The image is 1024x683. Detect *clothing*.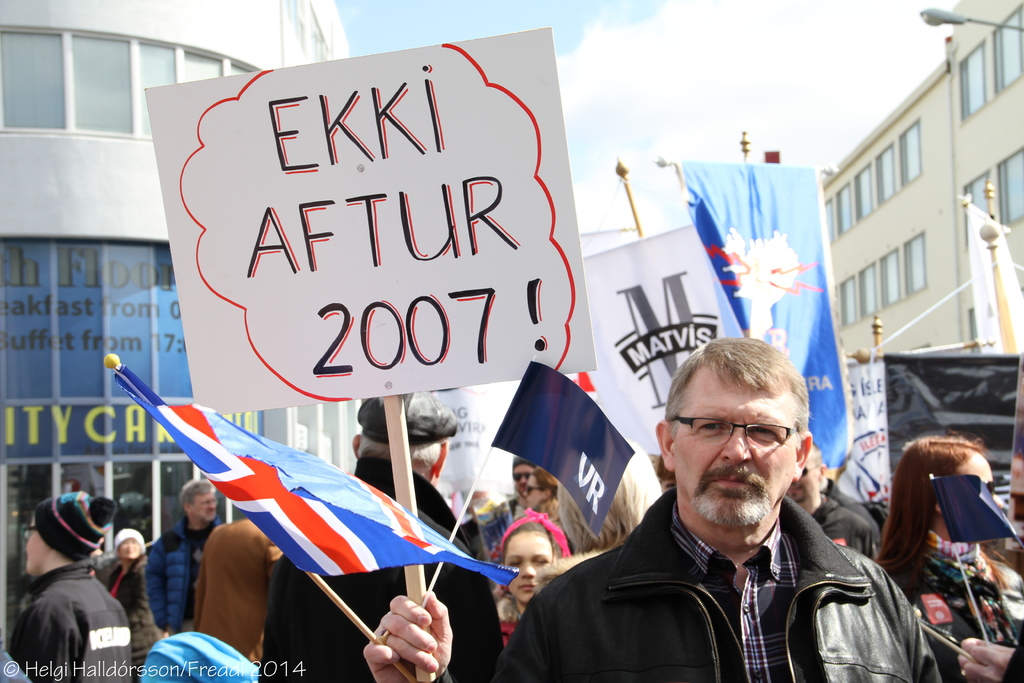
Detection: <box>810,502,872,562</box>.
